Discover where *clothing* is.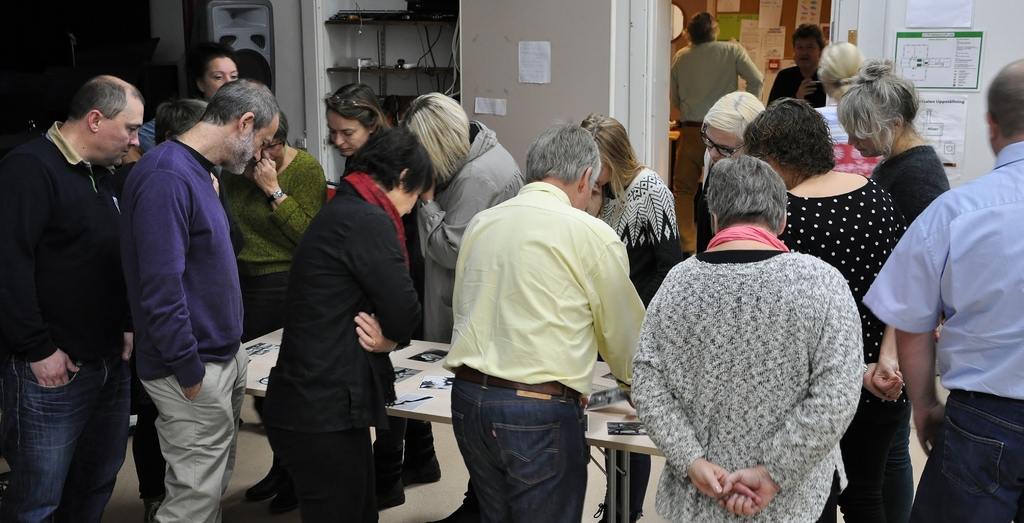
Discovered at [230, 147, 326, 332].
